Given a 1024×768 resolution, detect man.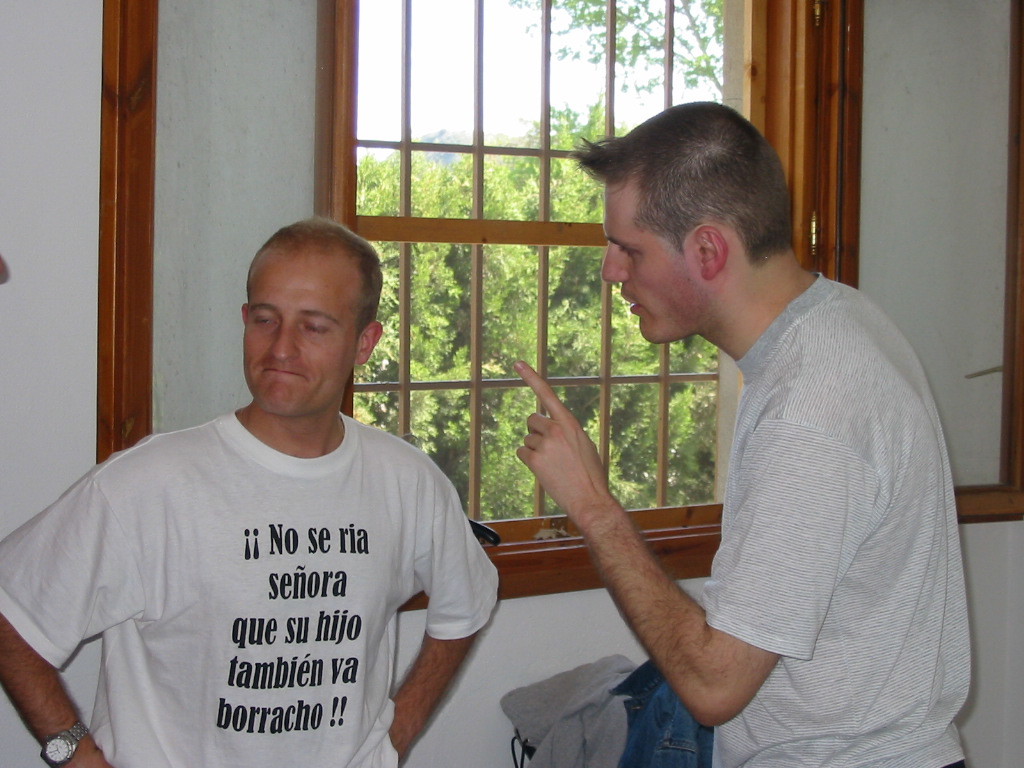
x1=1, y1=213, x2=498, y2=767.
